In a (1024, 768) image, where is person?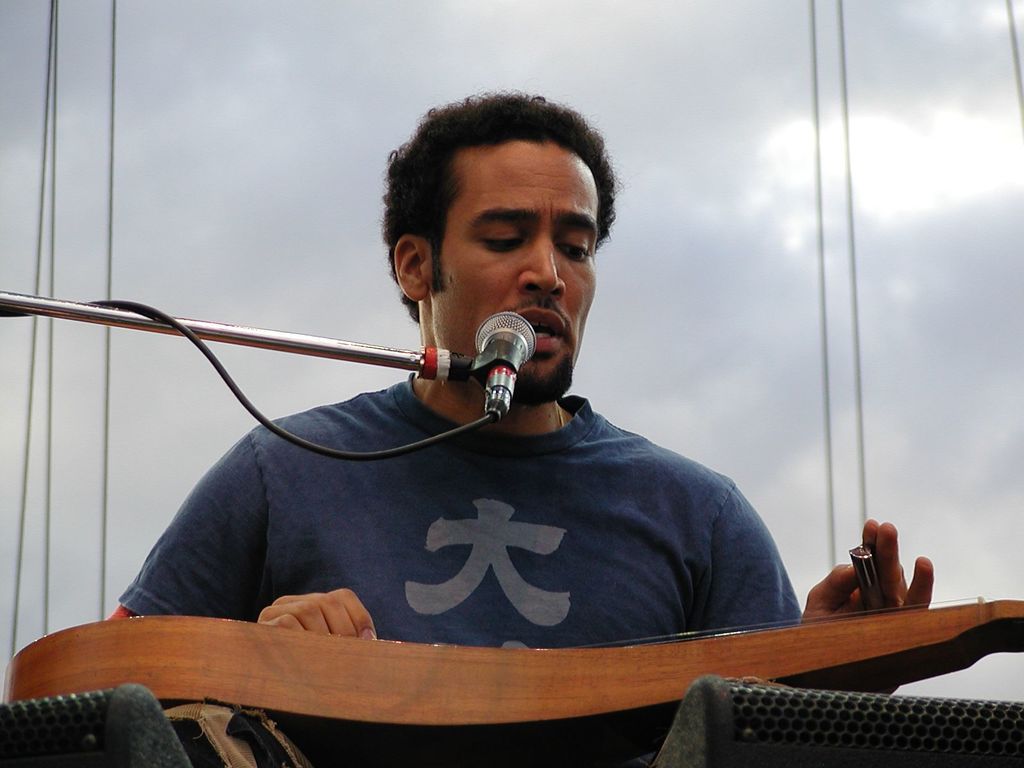
108 92 929 767.
